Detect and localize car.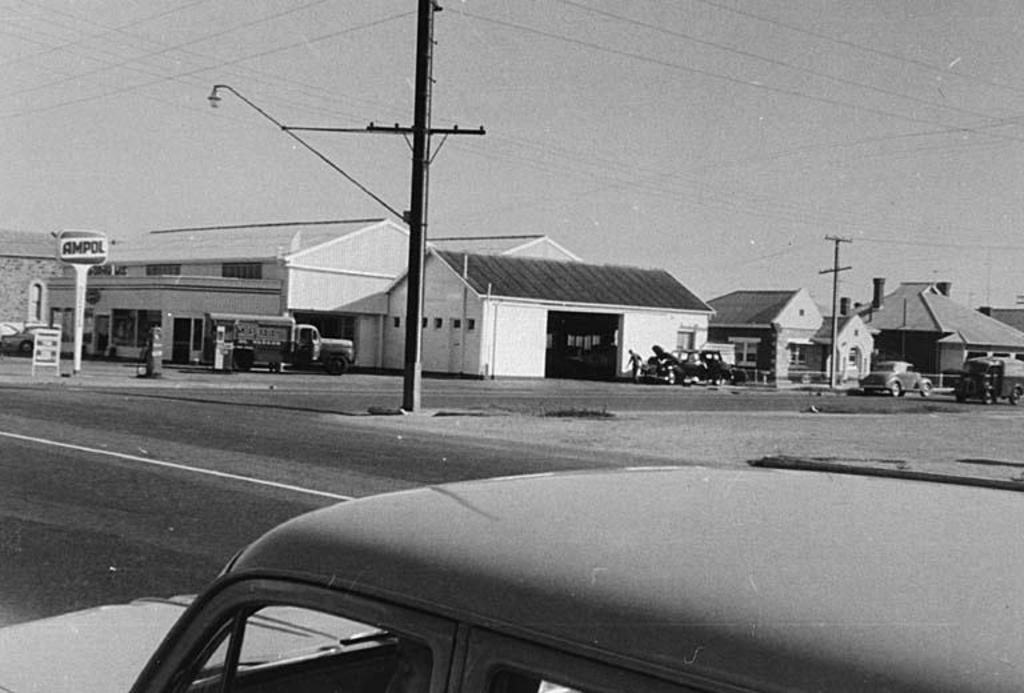
Localized at x1=0, y1=325, x2=84, y2=354.
